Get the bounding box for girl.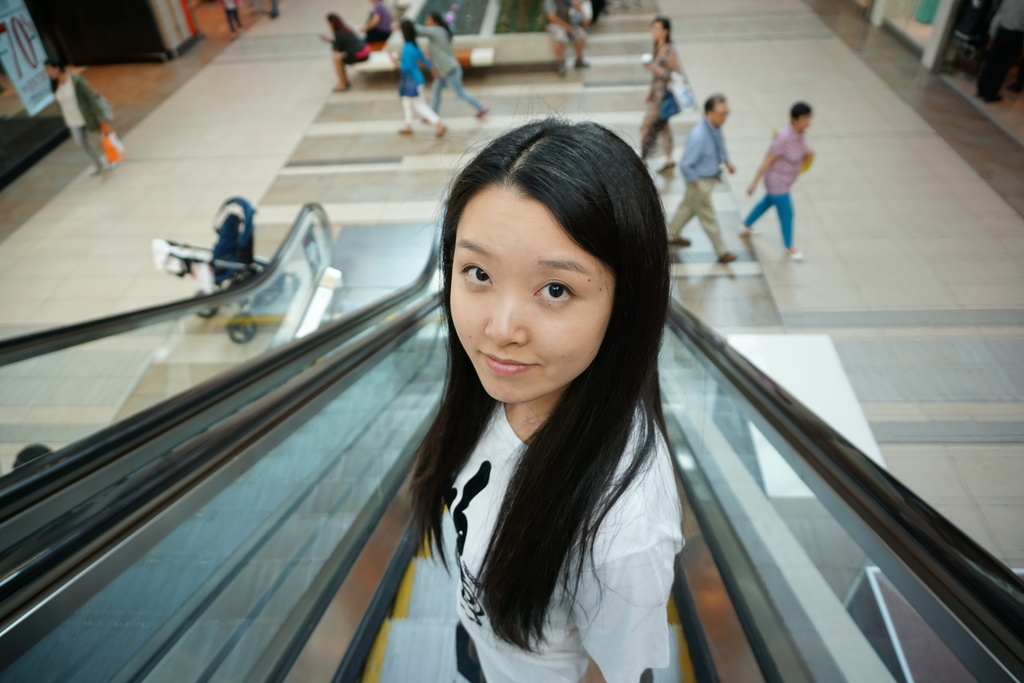
region(322, 13, 374, 92).
